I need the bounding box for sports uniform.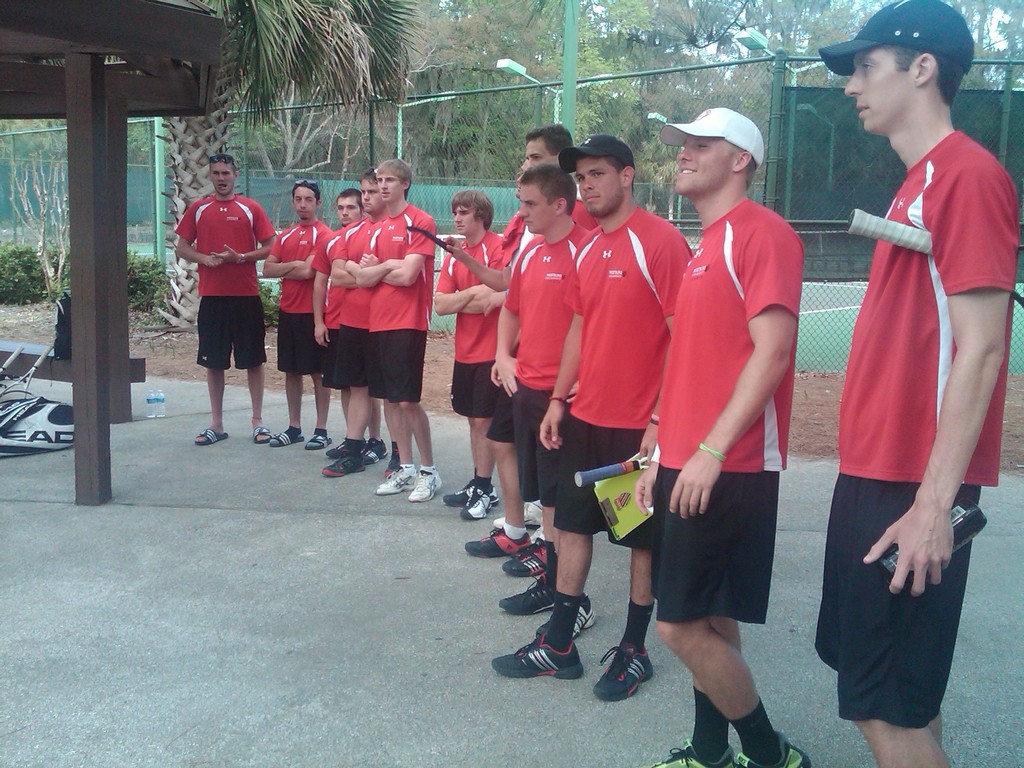
Here it is: crop(271, 211, 333, 388).
